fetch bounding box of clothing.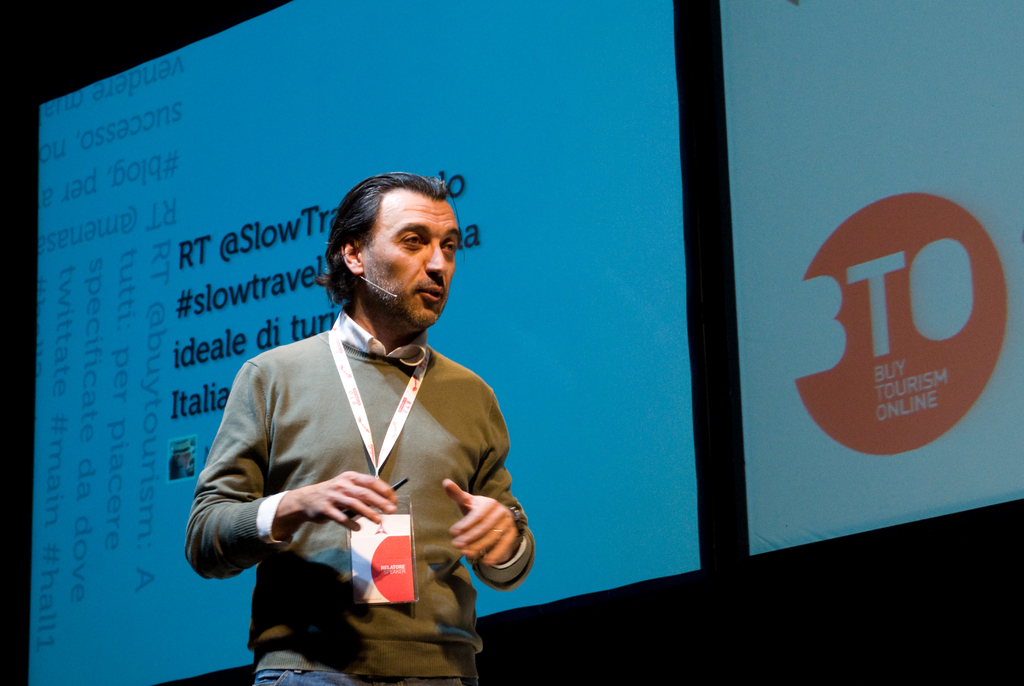
Bbox: 180,310,537,685.
